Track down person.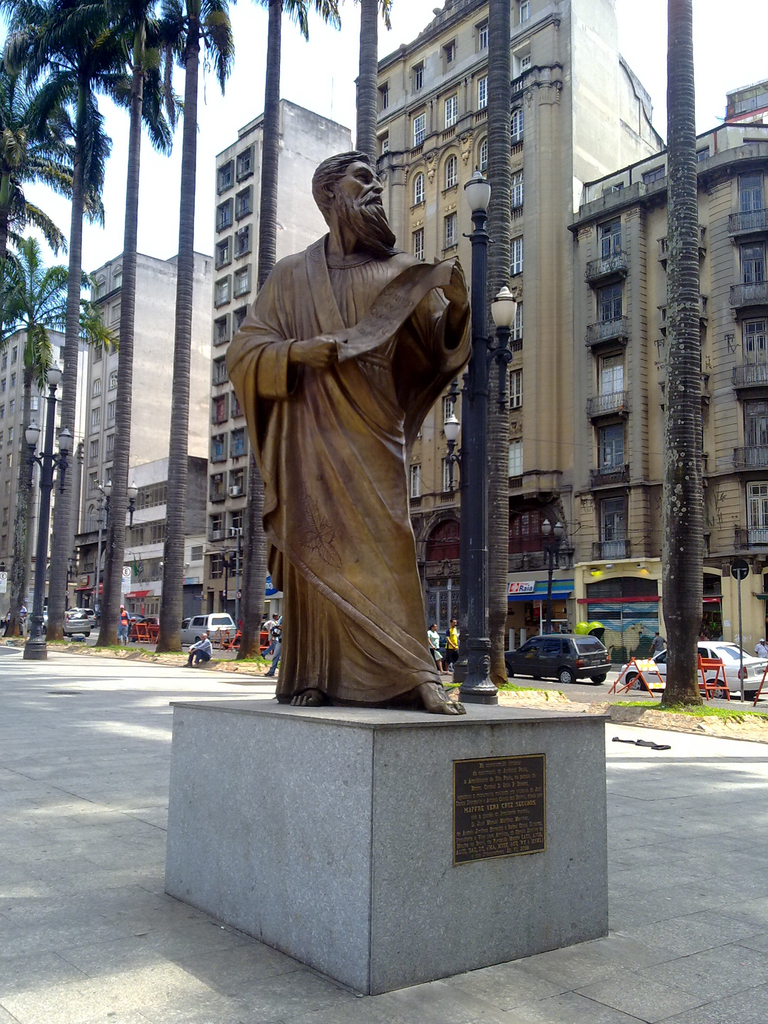
Tracked to rect(649, 632, 667, 653).
